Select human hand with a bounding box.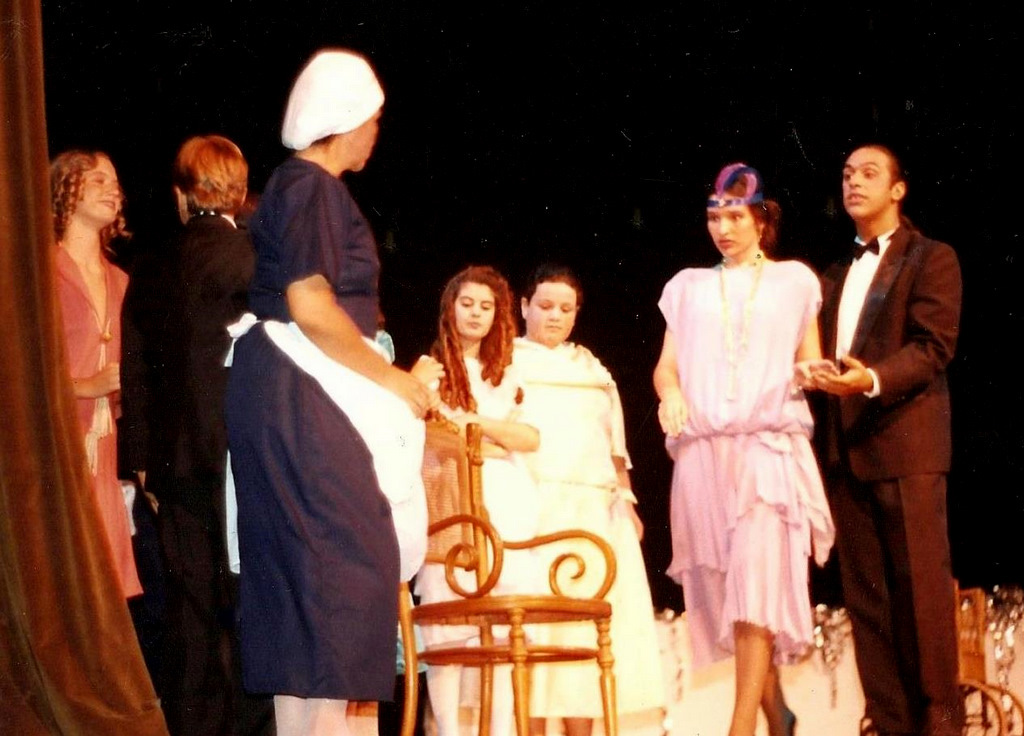
[818,355,872,395].
